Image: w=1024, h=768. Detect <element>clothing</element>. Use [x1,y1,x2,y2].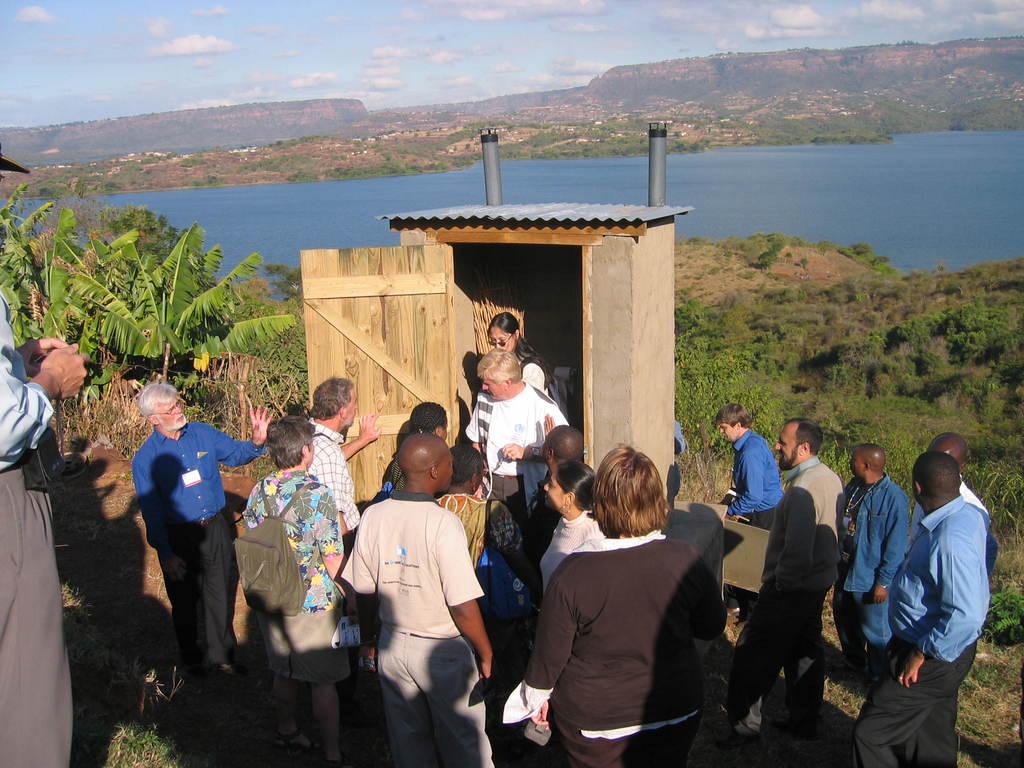
[699,458,851,748].
